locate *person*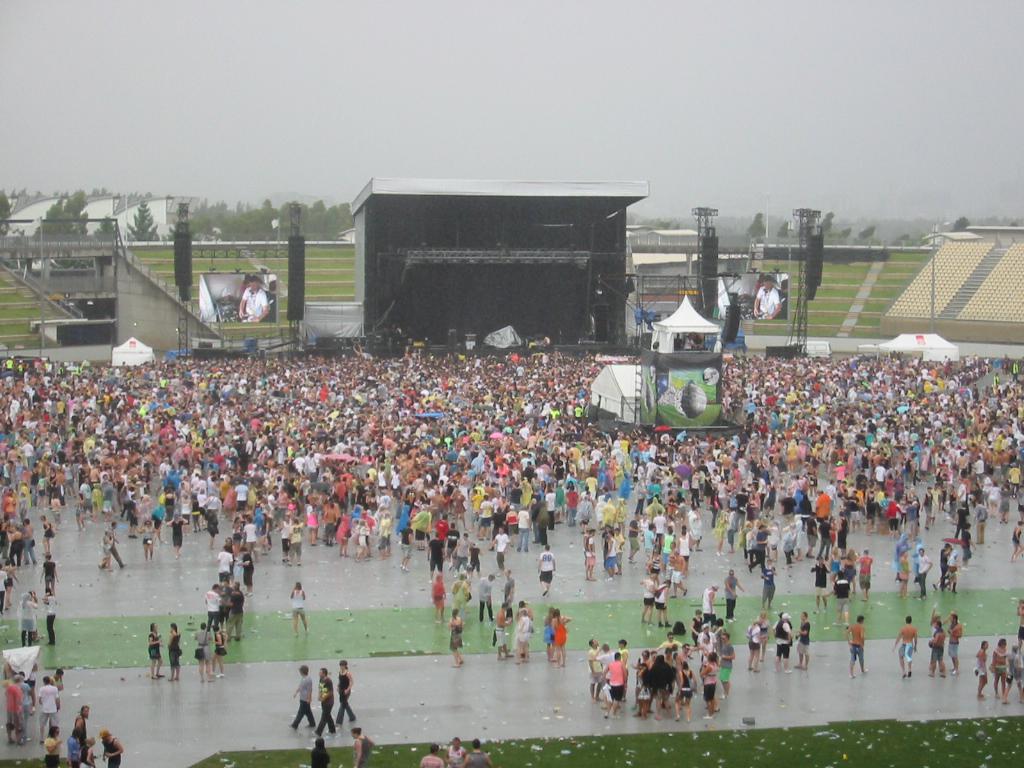
464:735:497:767
